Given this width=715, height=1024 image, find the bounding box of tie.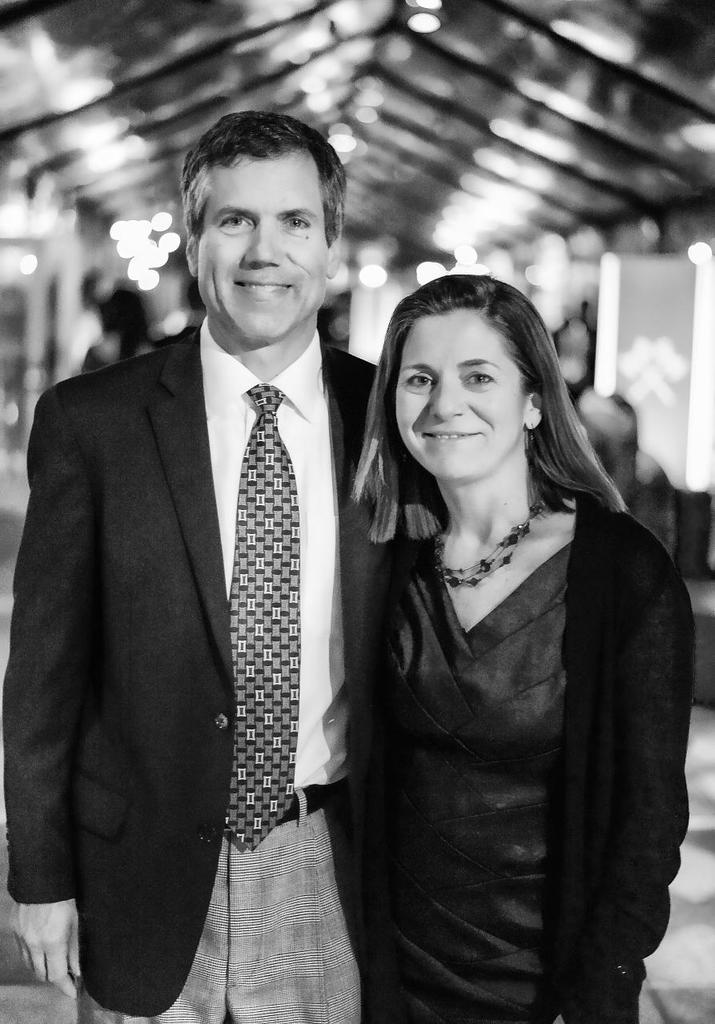
pyautogui.locateOnScreen(218, 388, 304, 854).
